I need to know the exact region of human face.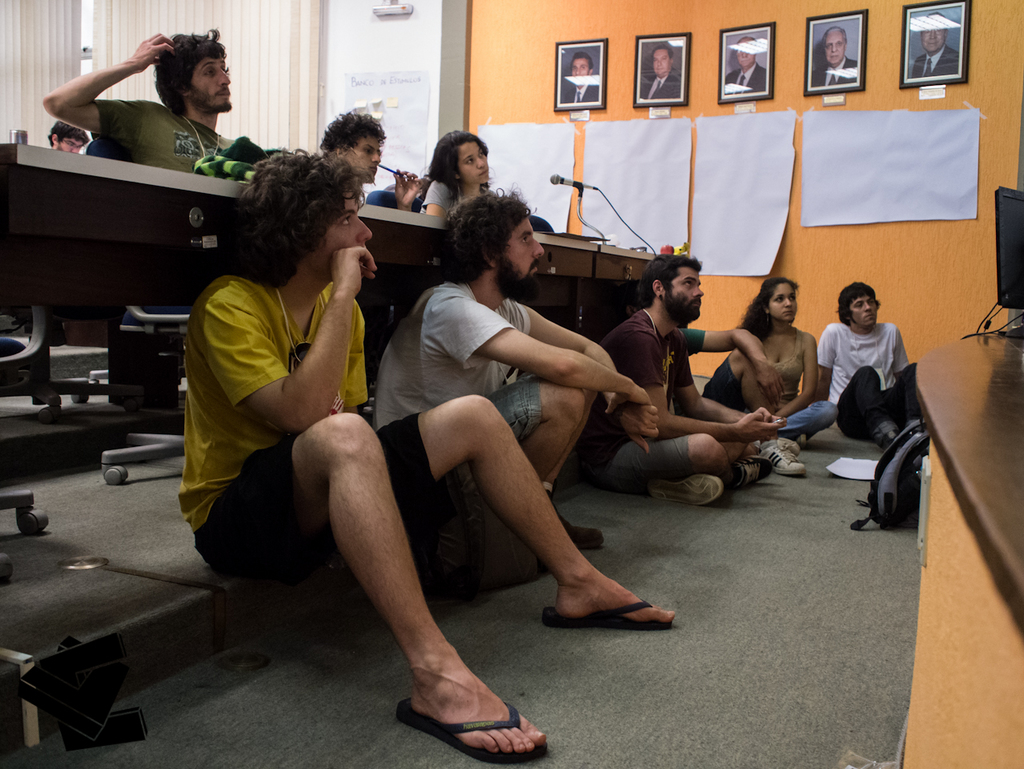
Region: pyautogui.locateOnScreen(191, 54, 231, 107).
